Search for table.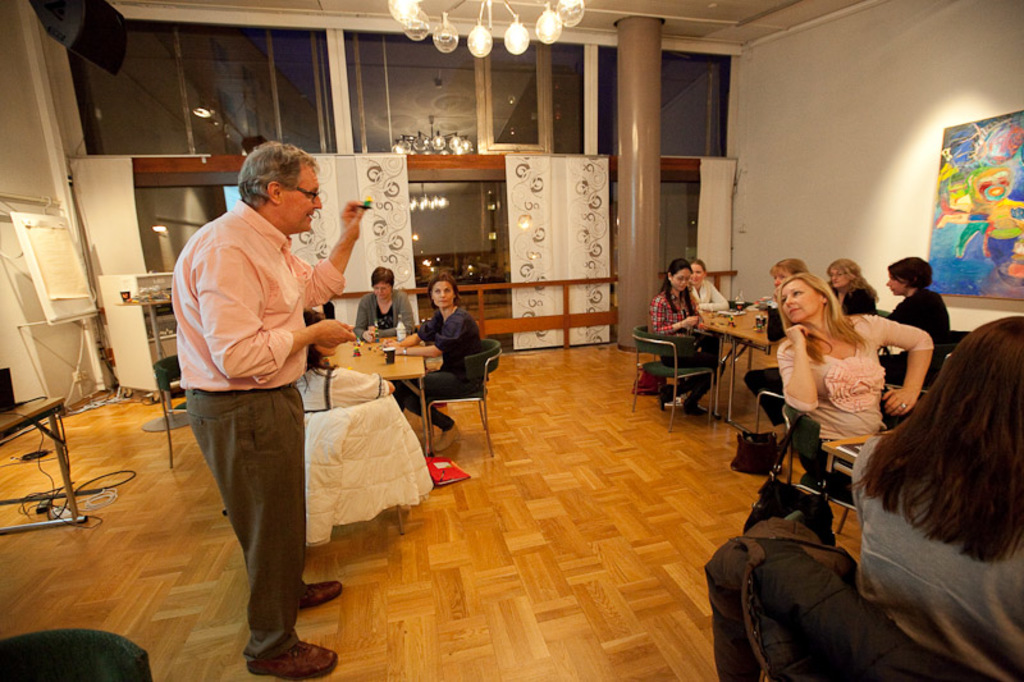
Found at 119:289:189:432.
